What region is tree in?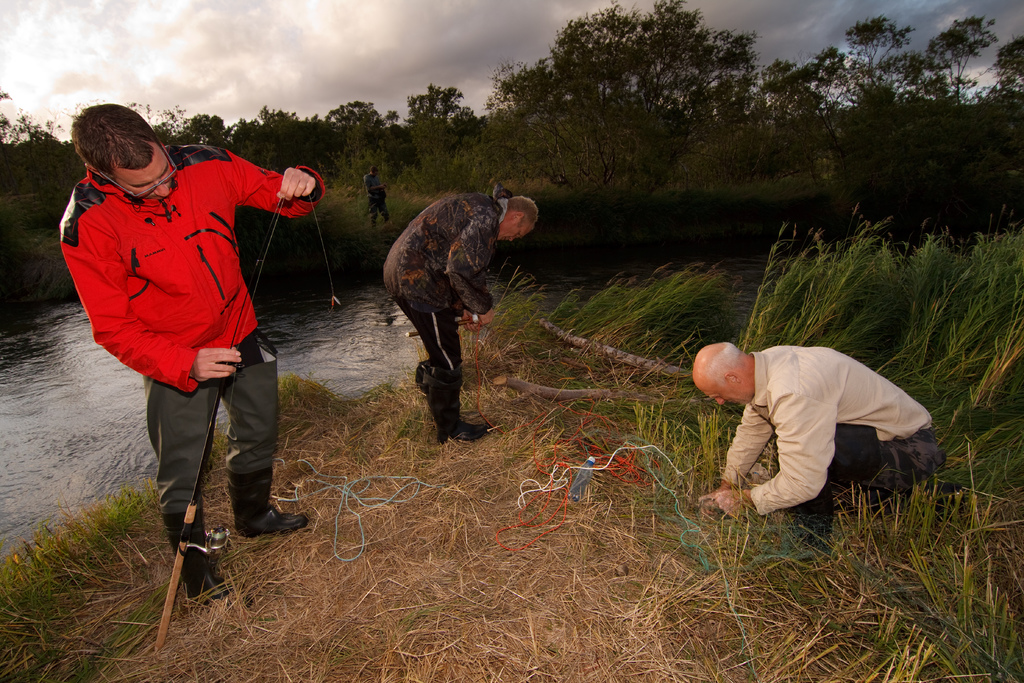
bbox=(541, 0, 762, 171).
